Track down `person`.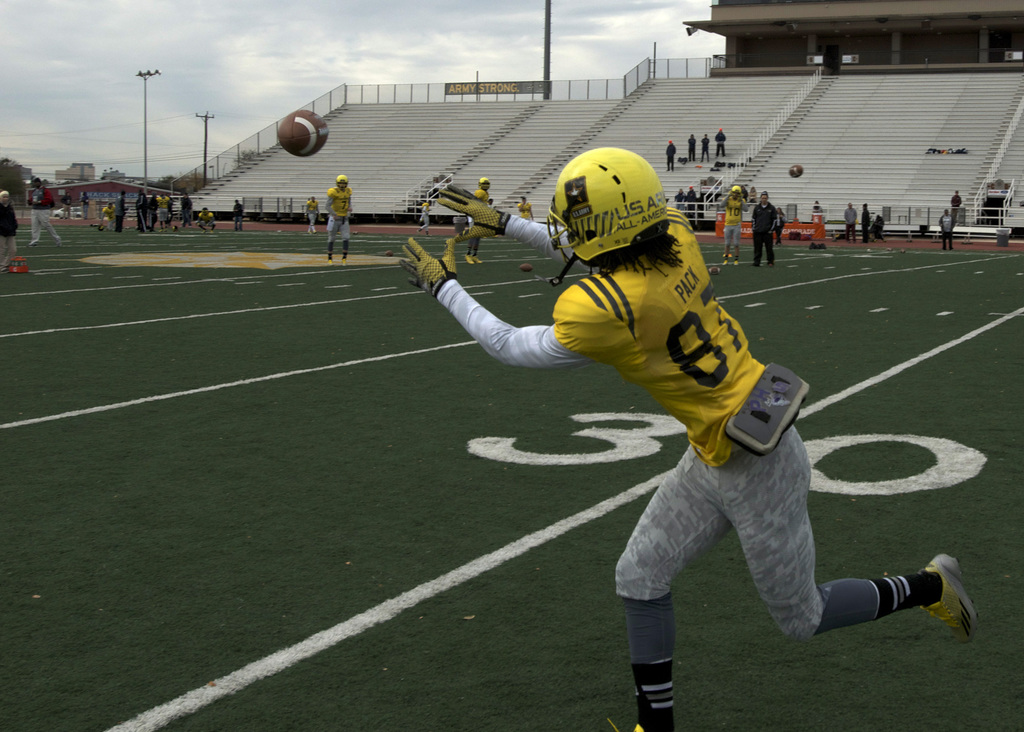
Tracked to 0,187,24,280.
